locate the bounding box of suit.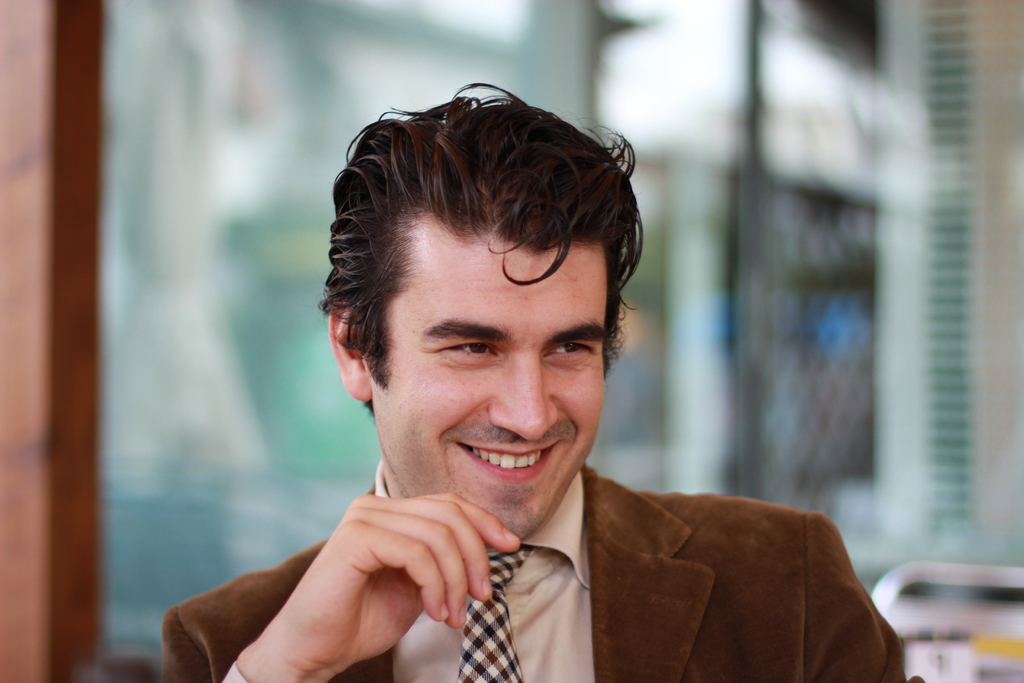
Bounding box: <region>279, 366, 875, 664</region>.
